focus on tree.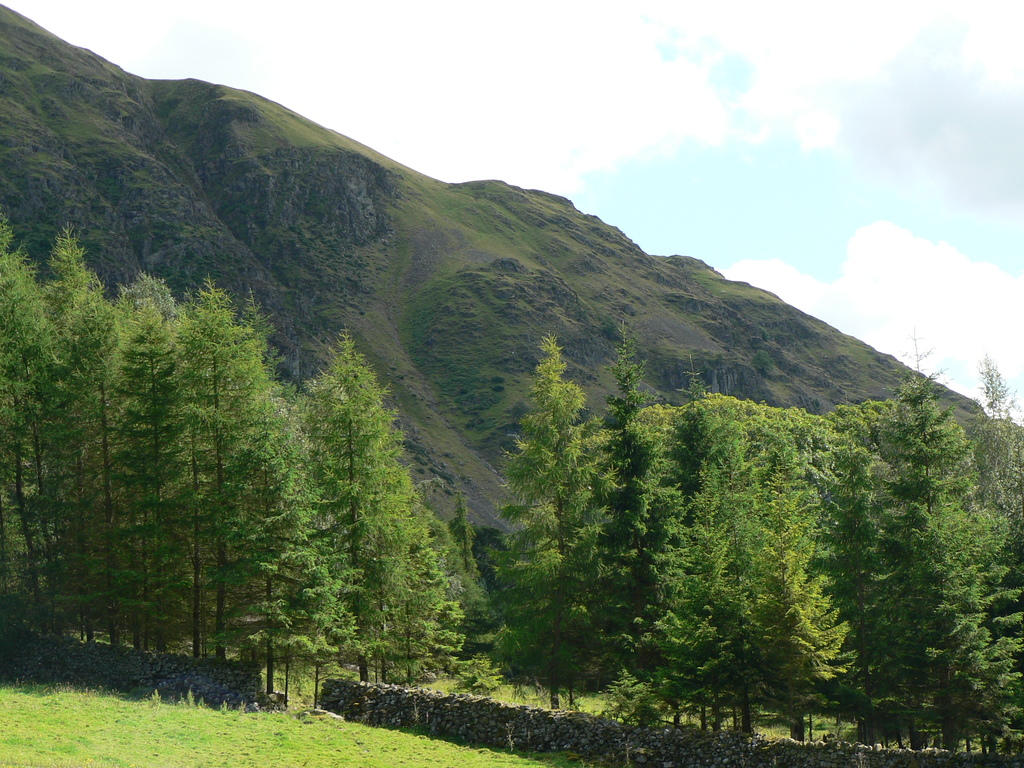
Focused at 107 267 205 661.
